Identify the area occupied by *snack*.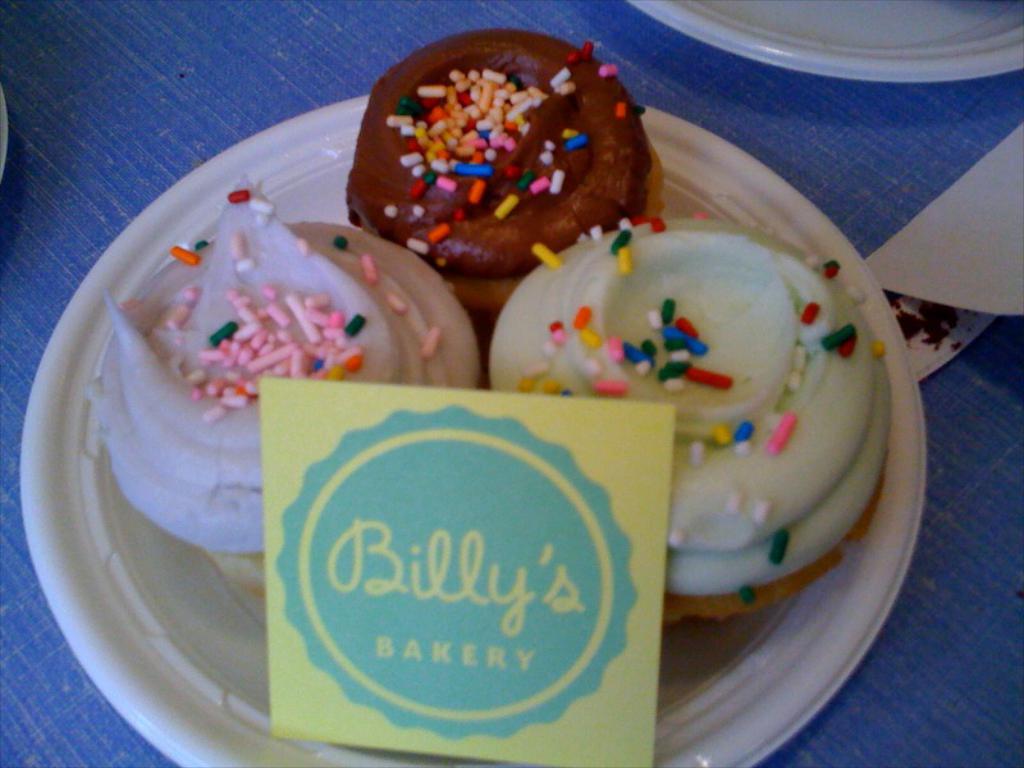
Area: pyautogui.locateOnScreen(346, 49, 663, 269).
